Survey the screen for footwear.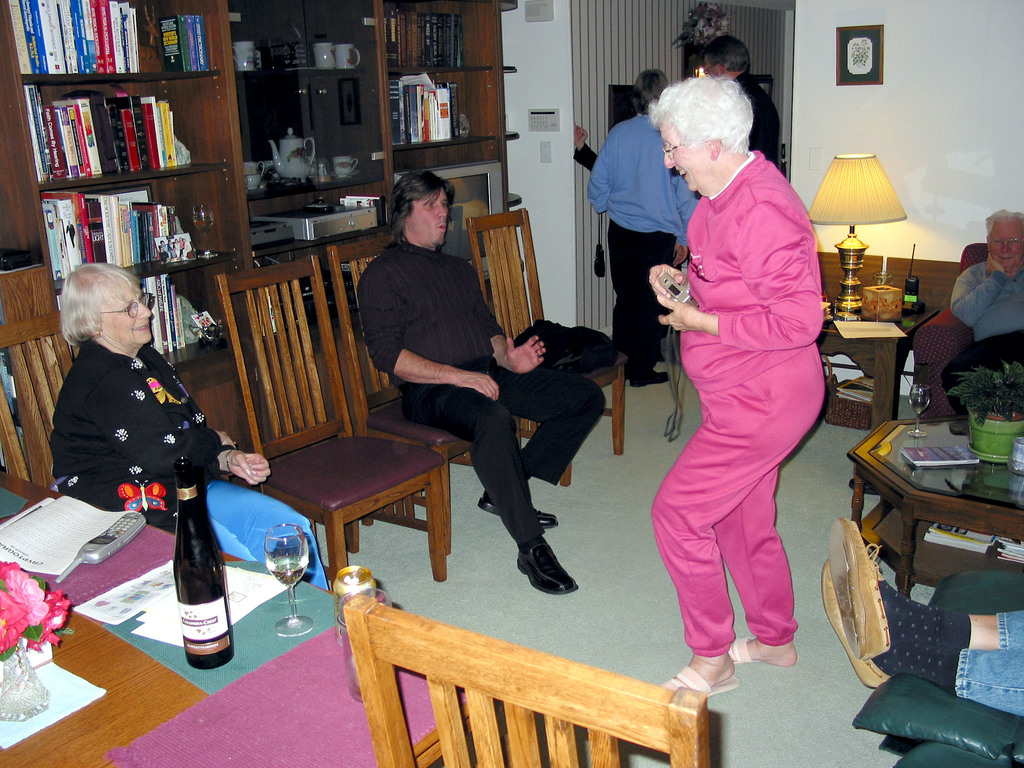
Survey found: bbox(630, 369, 672, 388).
